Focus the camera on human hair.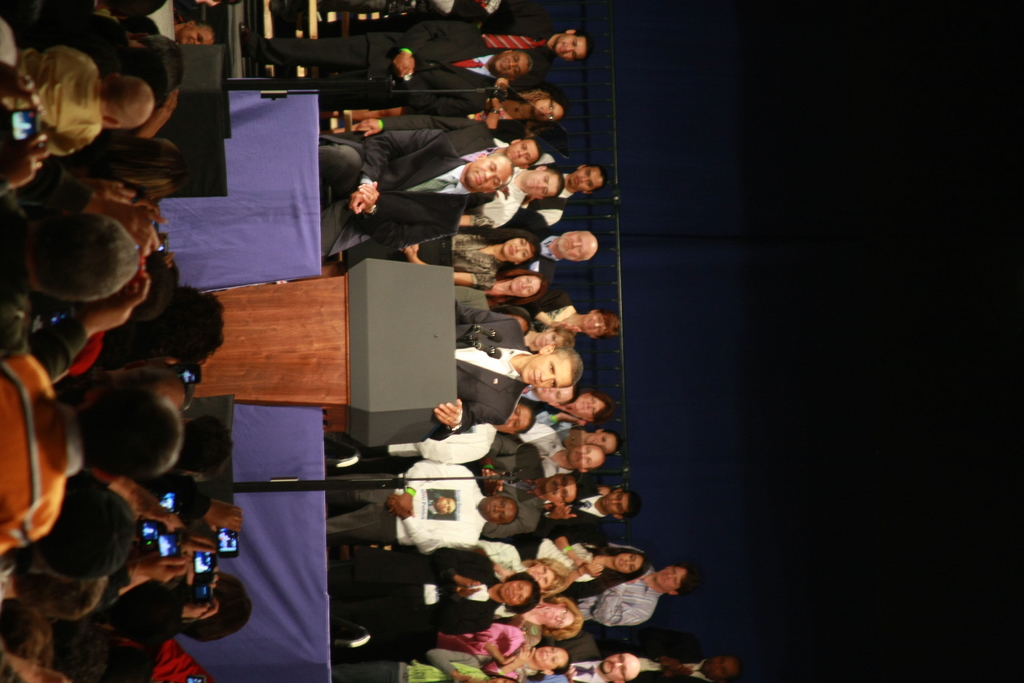
Focus region: bbox=(584, 164, 609, 194).
